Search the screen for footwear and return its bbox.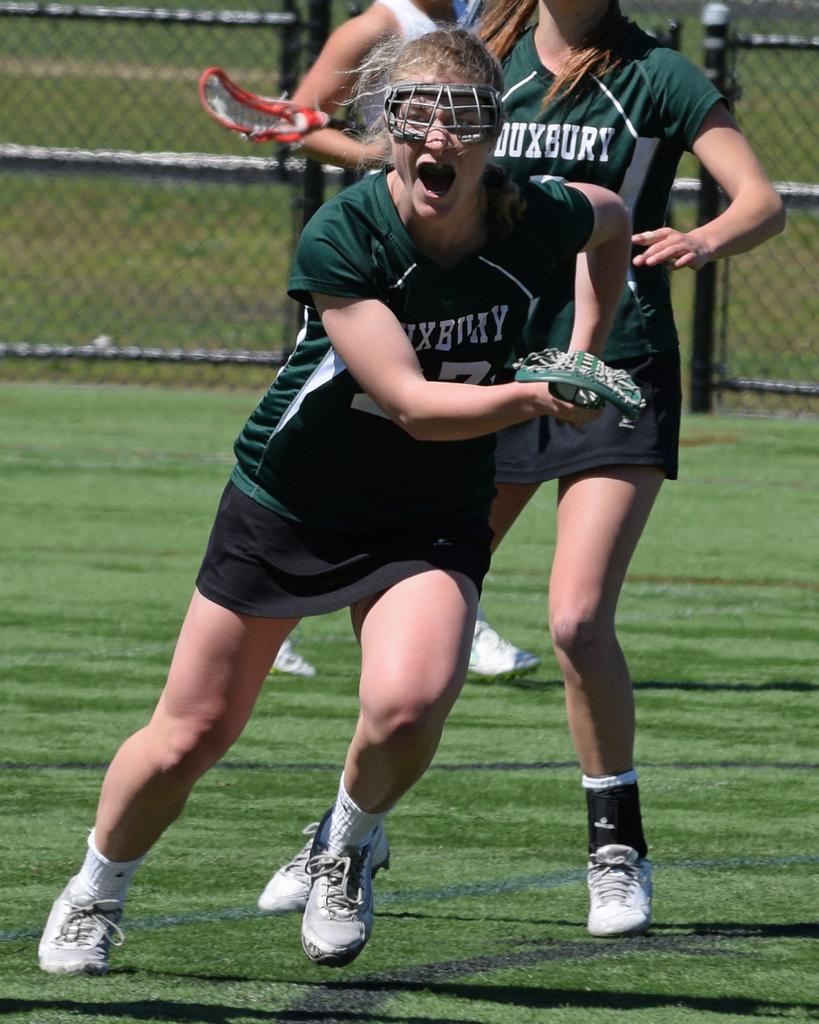
Found: detection(465, 612, 543, 684).
